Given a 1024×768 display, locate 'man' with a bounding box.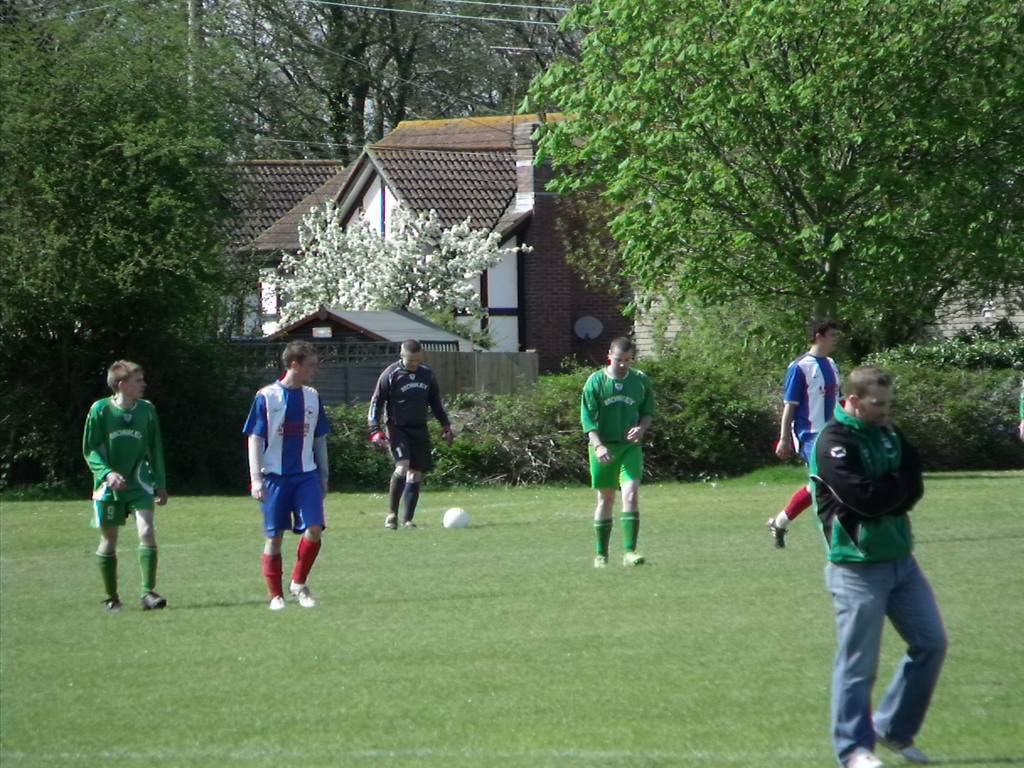
Located: crop(804, 366, 946, 767).
